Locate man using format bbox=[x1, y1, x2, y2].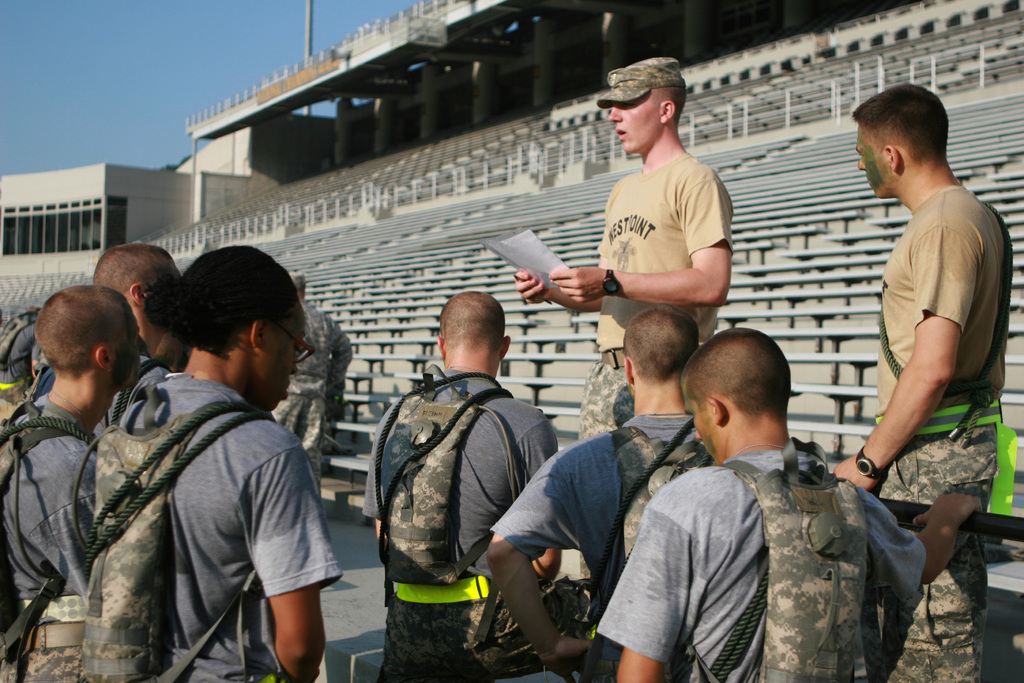
bbox=[514, 56, 735, 441].
